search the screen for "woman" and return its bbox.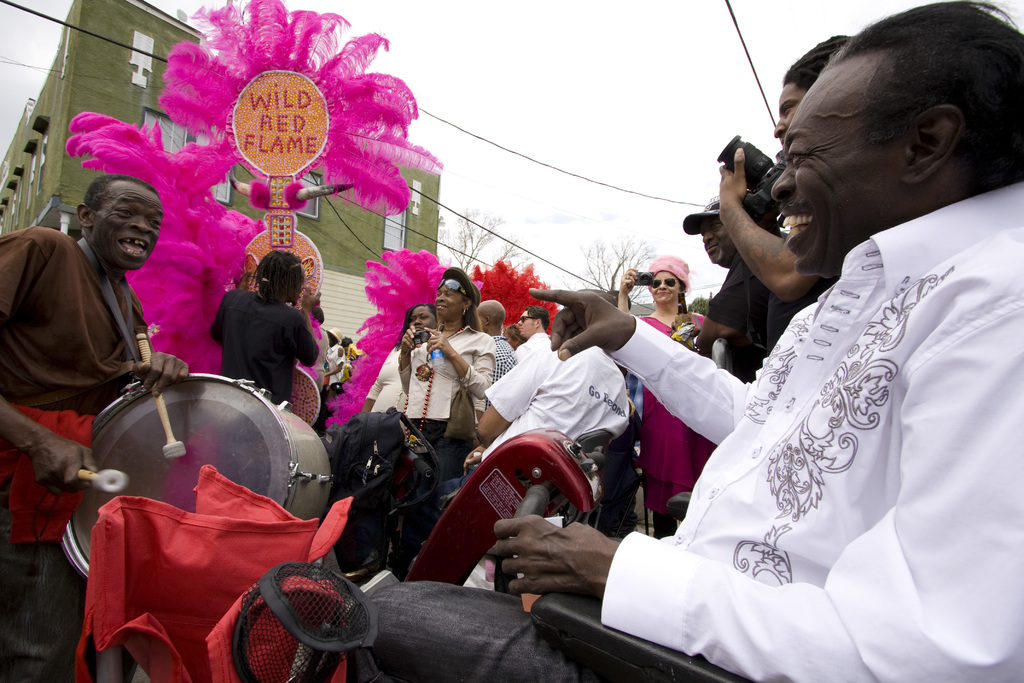
Found: 505:322:524:348.
